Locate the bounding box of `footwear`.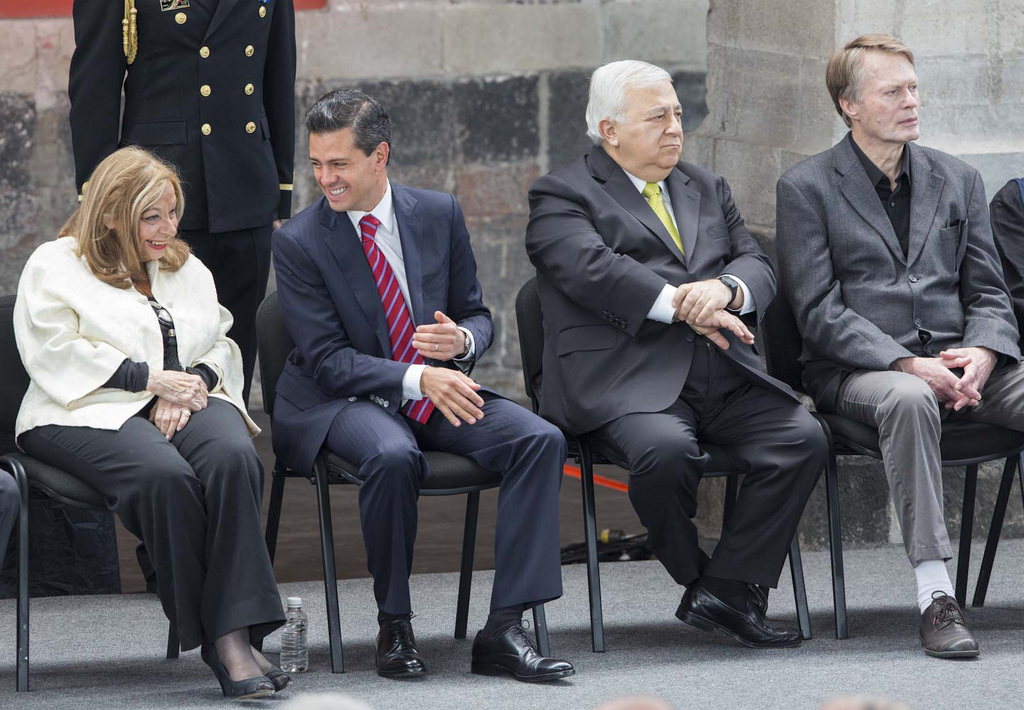
Bounding box: [365,615,426,683].
